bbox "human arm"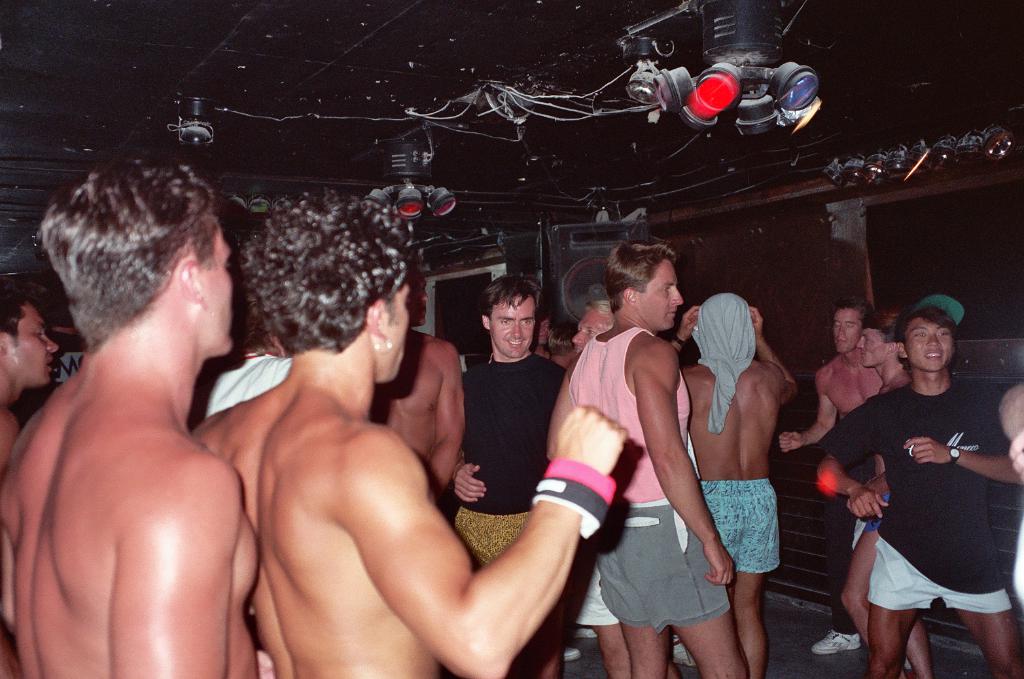
Rect(742, 361, 851, 447)
